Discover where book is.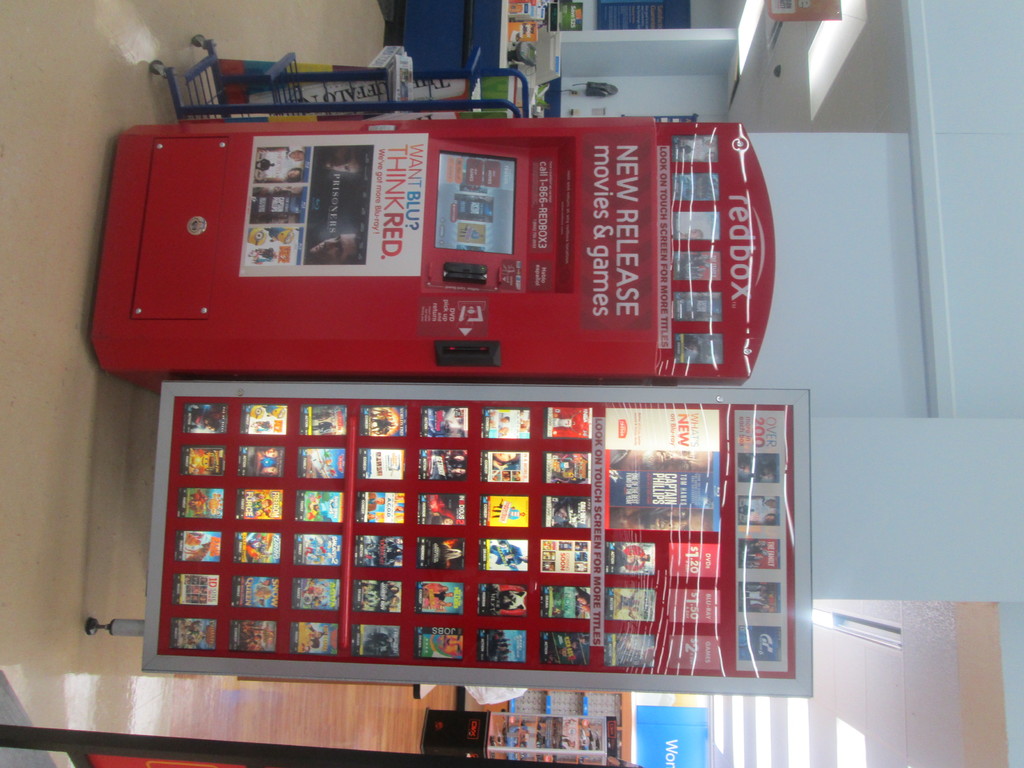
Discovered at box=[604, 628, 654, 668].
